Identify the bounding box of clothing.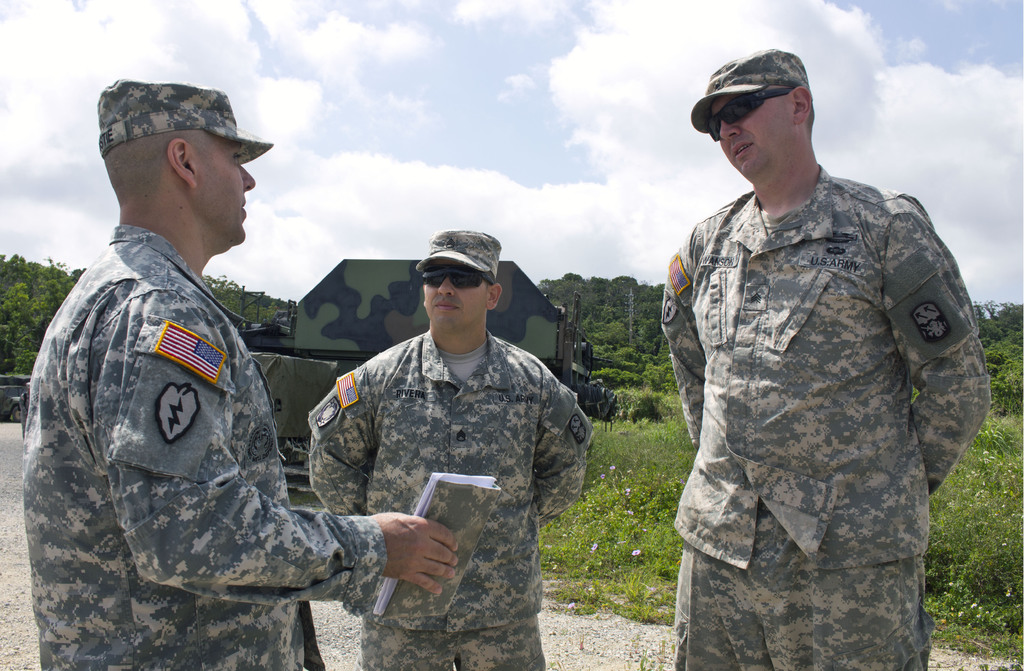
locate(644, 164, 988, 667).
